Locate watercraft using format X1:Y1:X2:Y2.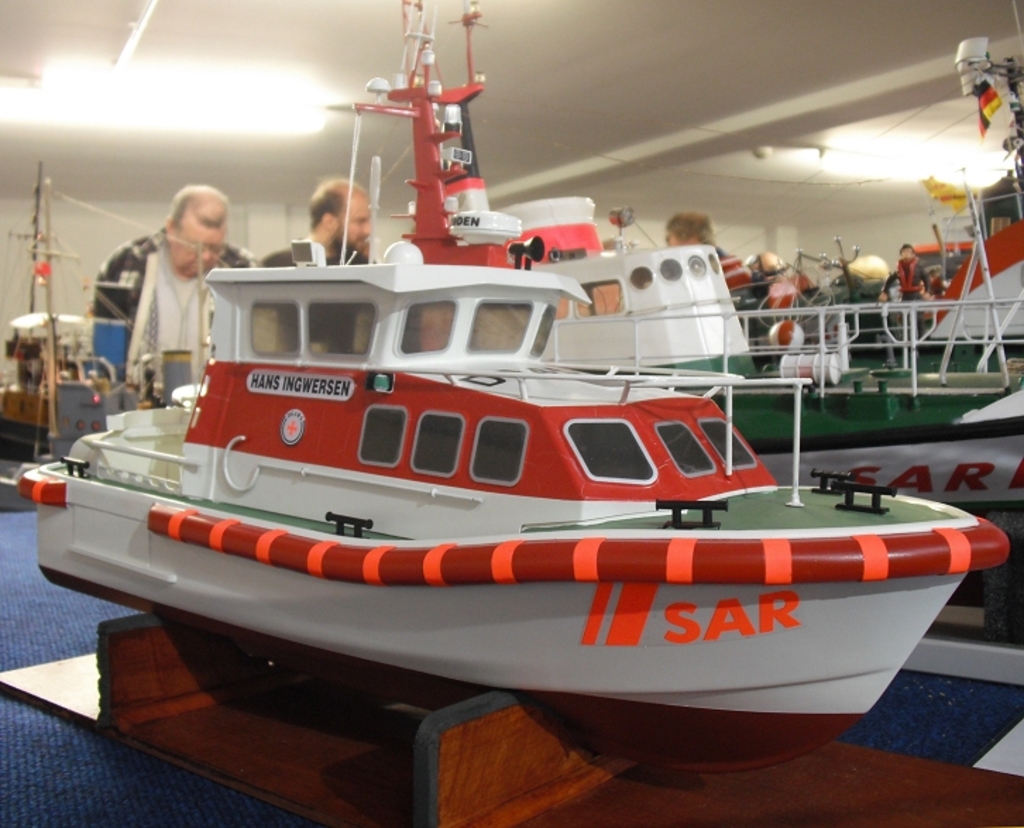
37:66:1021:731.
